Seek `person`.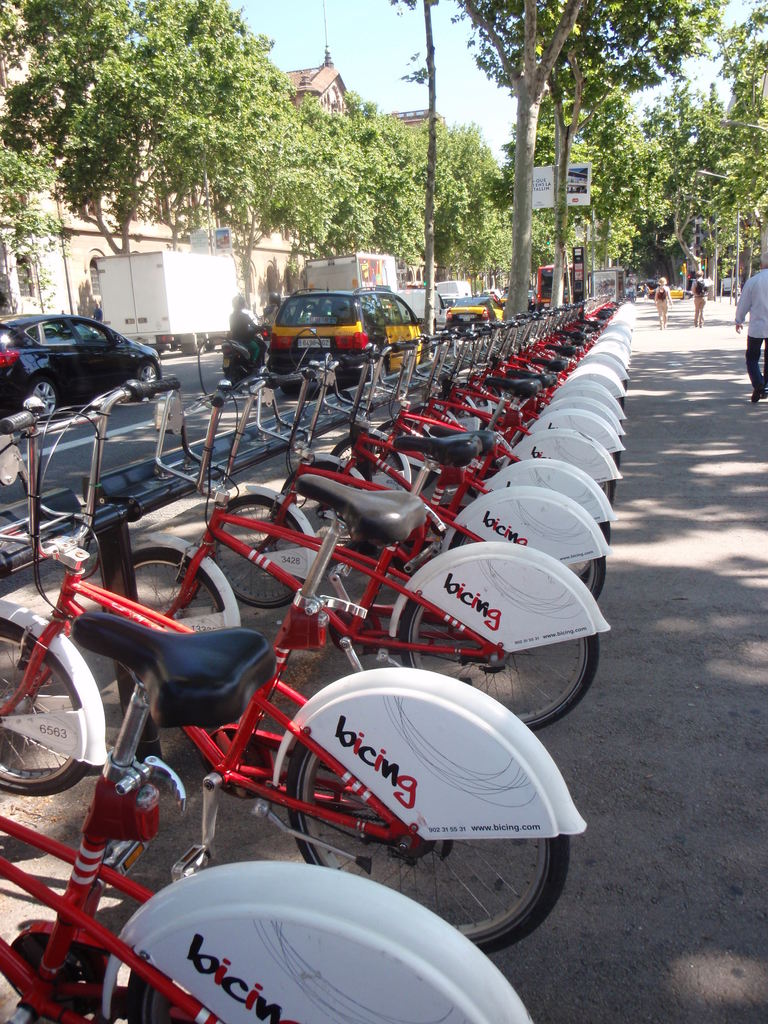
(x1=692, y1=273, x2=706, y2=324).
